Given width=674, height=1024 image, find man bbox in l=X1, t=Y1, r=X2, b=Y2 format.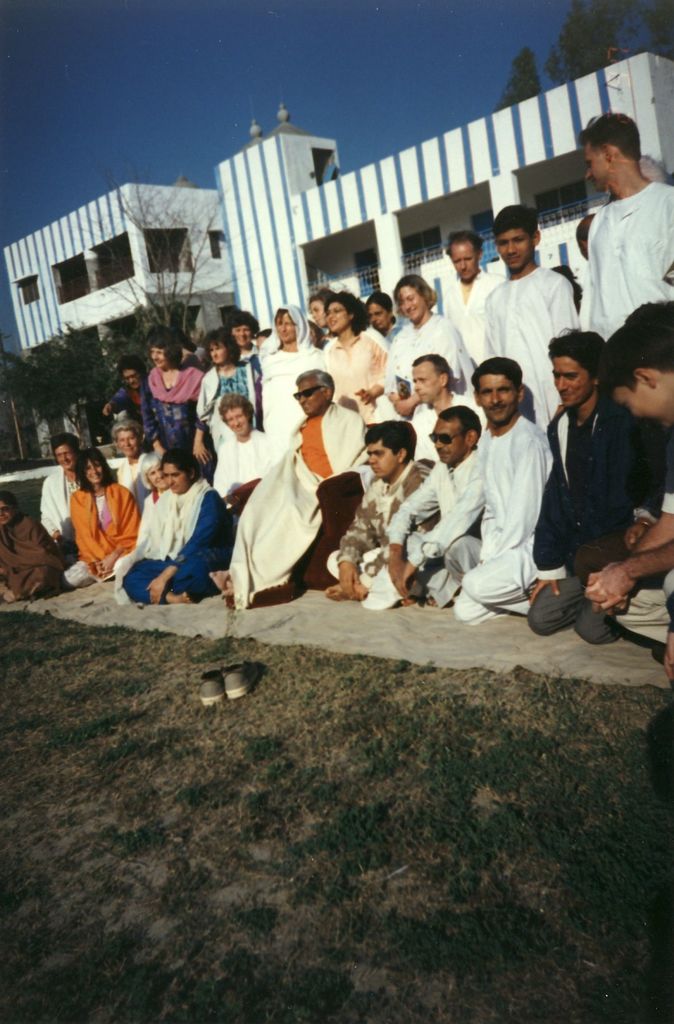
l=322, t=417, r=423, b=616.
